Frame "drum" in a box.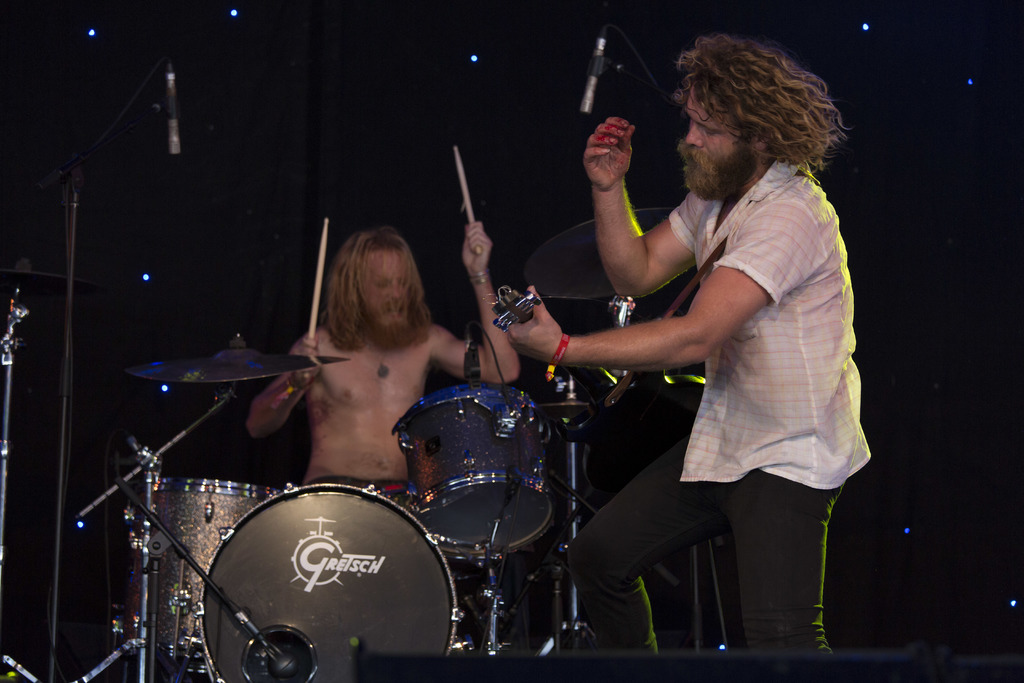
112,475,306,682.
